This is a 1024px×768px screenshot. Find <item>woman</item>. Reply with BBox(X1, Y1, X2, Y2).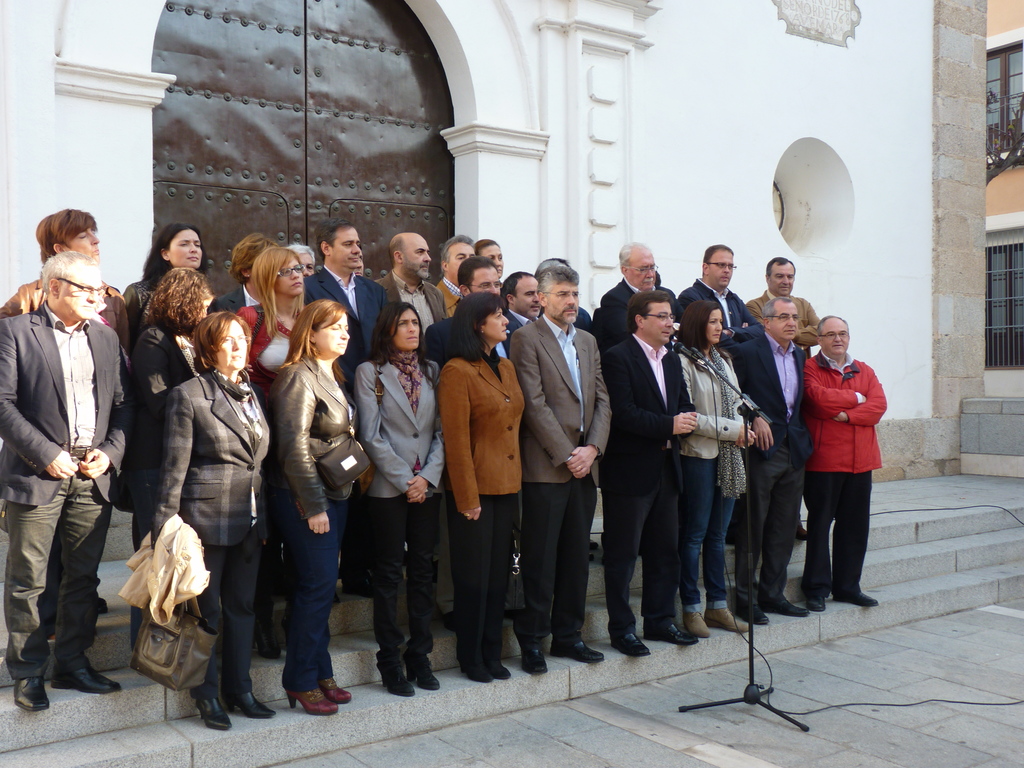
BBox(676, 300, 758, 641).
